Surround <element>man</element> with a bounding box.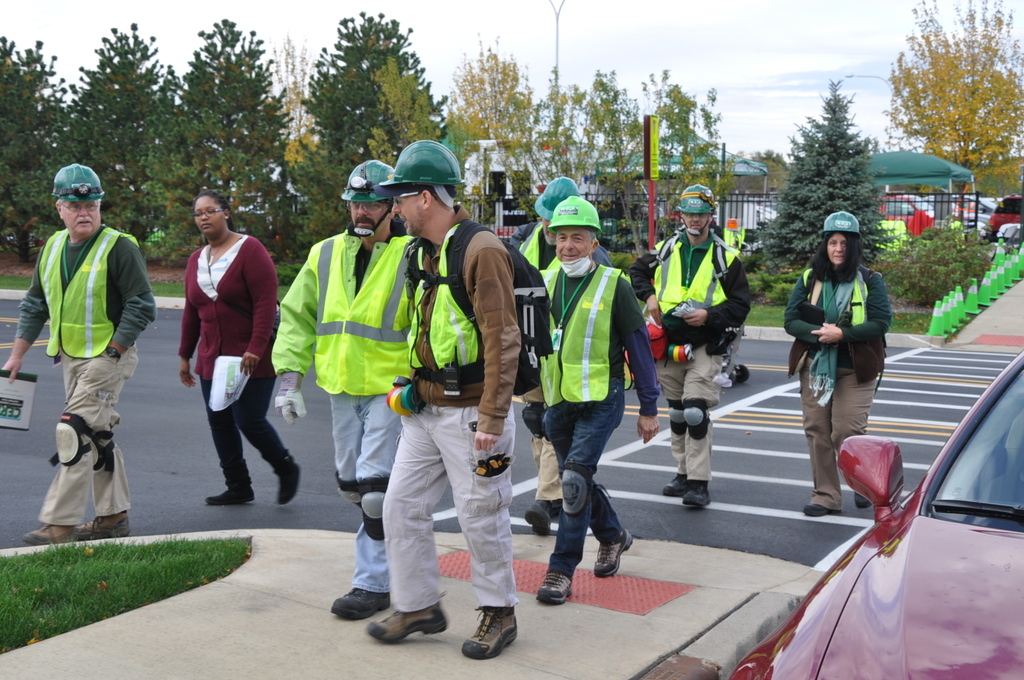
x1=536 y1=198 x2=655 y2=604.
